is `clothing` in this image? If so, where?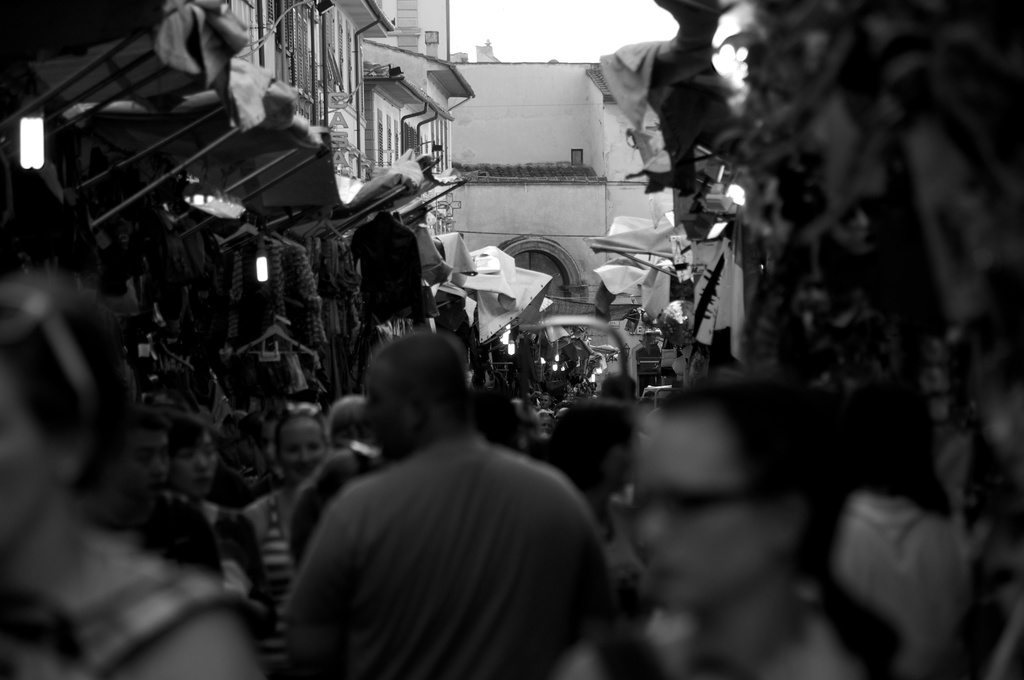
Yes, at 254,494,296,679.
